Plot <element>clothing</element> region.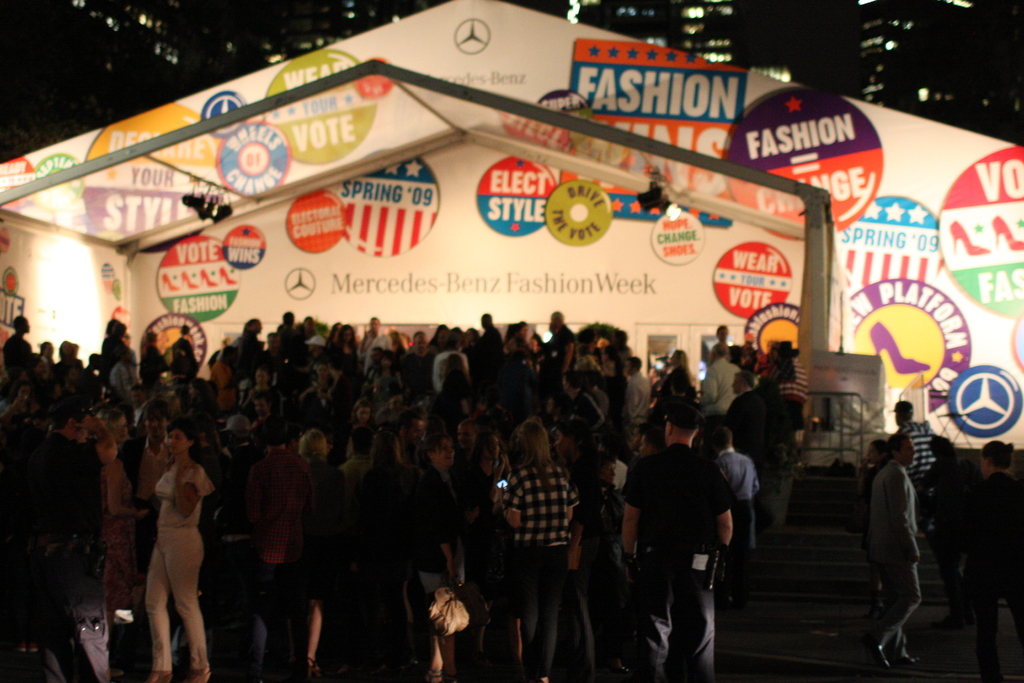
Plotted at {"left": 901, "top": 415, "right": 935, "bottom": 468}.
